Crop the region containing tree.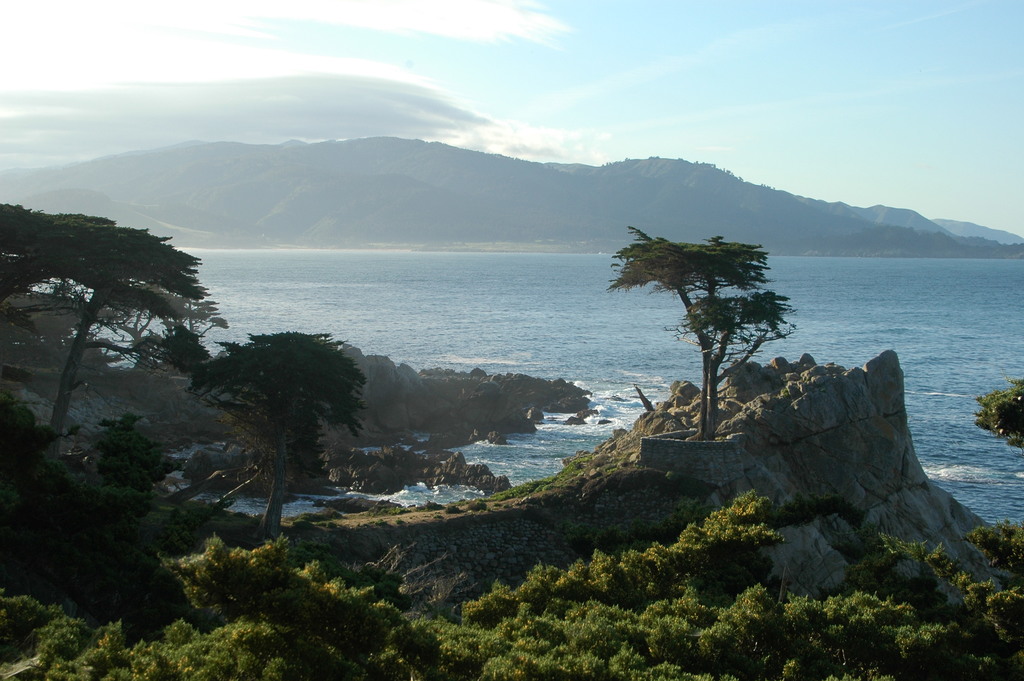
Crop region: {"x1": 98, "y1": 414, "x2": 189, "y2": 493}.
